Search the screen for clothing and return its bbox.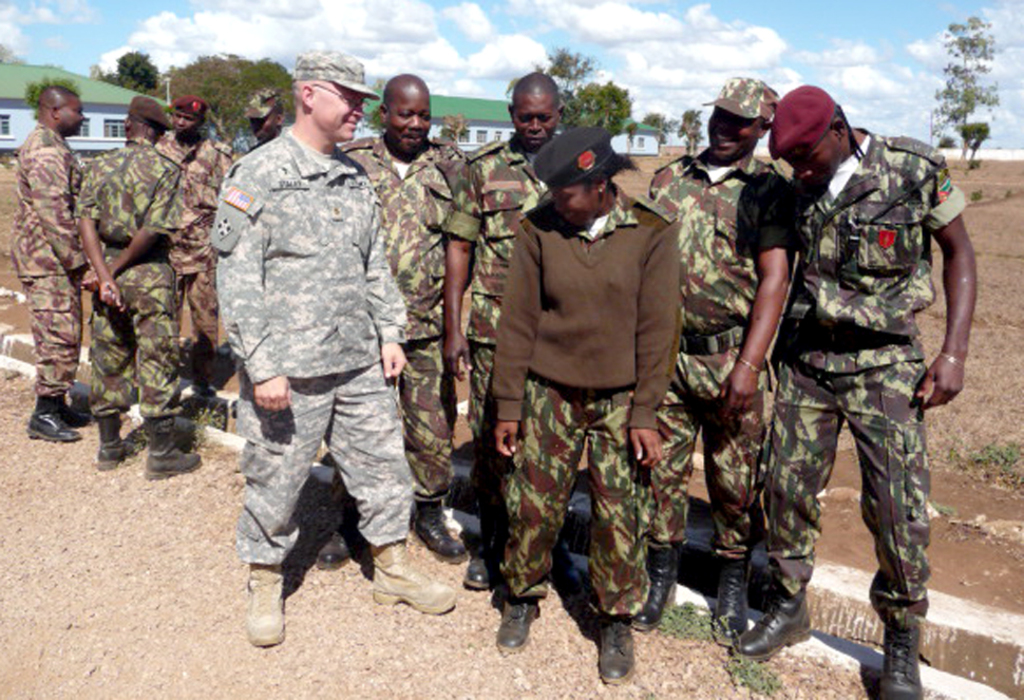
Found: 638,156,801,551.
